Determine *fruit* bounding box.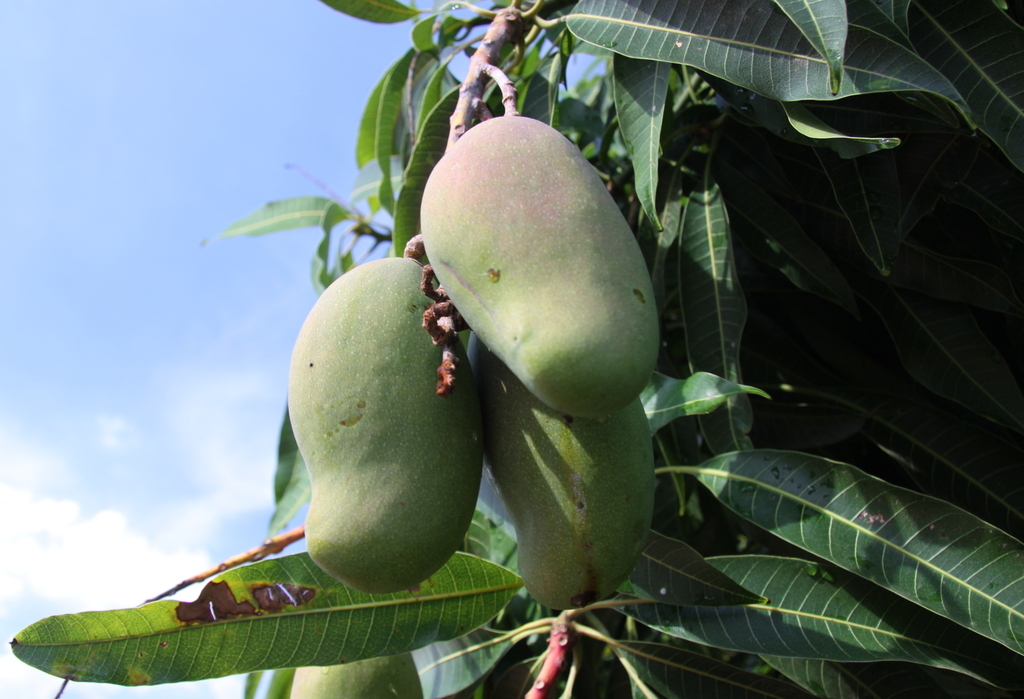
Determined: bbox(236, 248, 464, 604).
